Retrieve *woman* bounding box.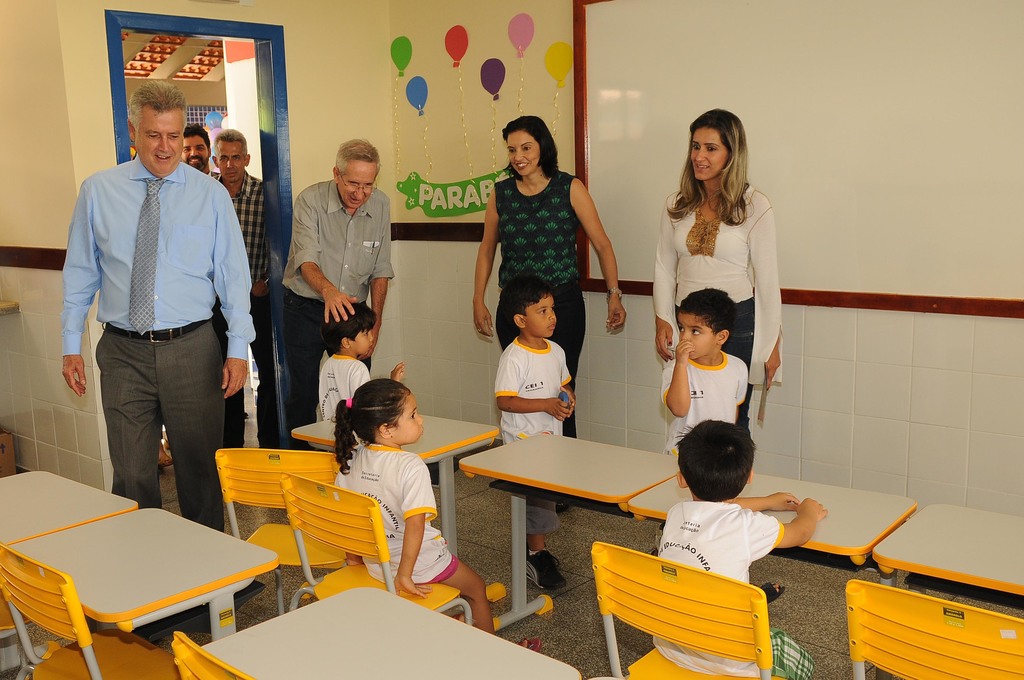
Bounding box: region(476, 114, 623, 507).
